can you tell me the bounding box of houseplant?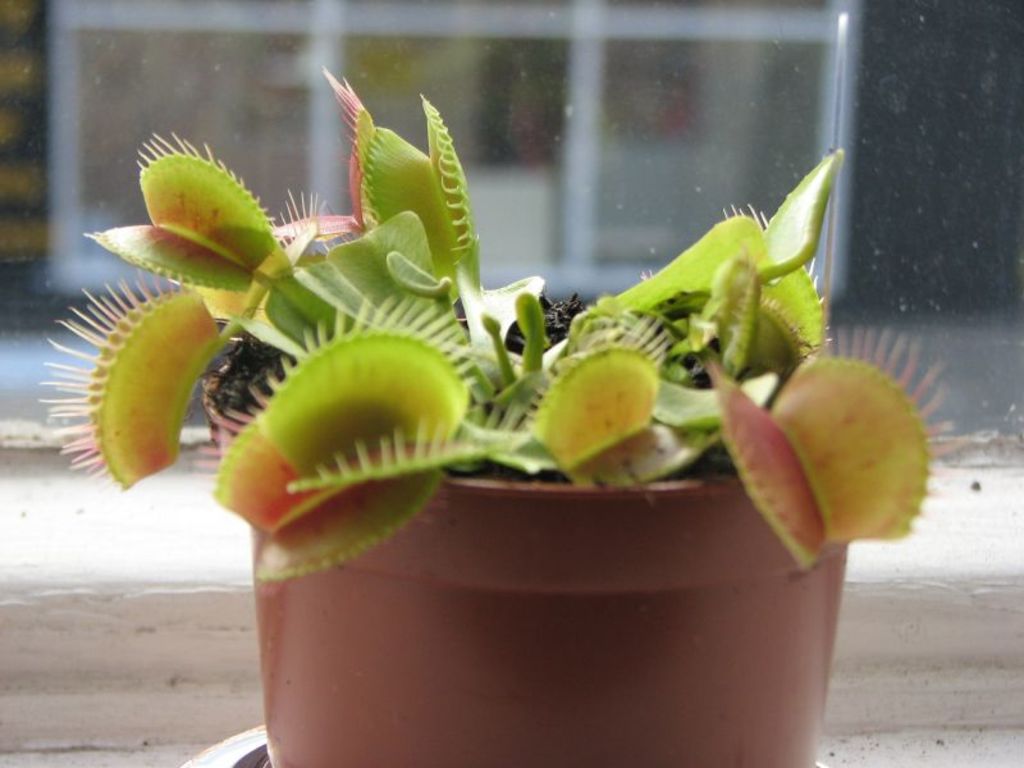
[left=31, top=64, right=972, bottom=767].
